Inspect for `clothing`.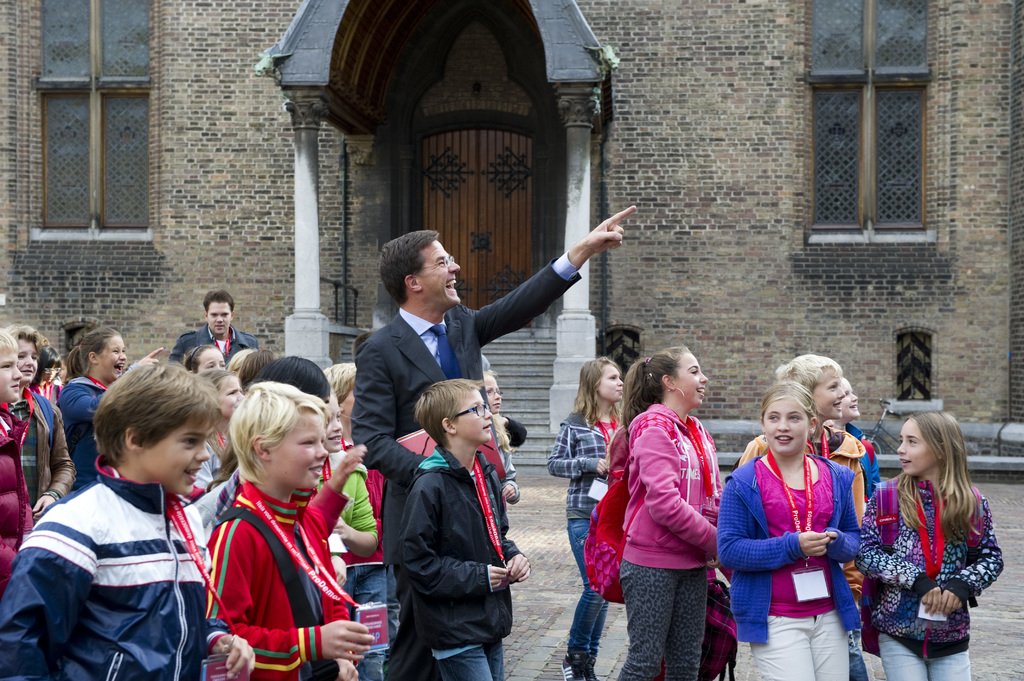
Inspection: l=547, t=412, r=623, b=663.
